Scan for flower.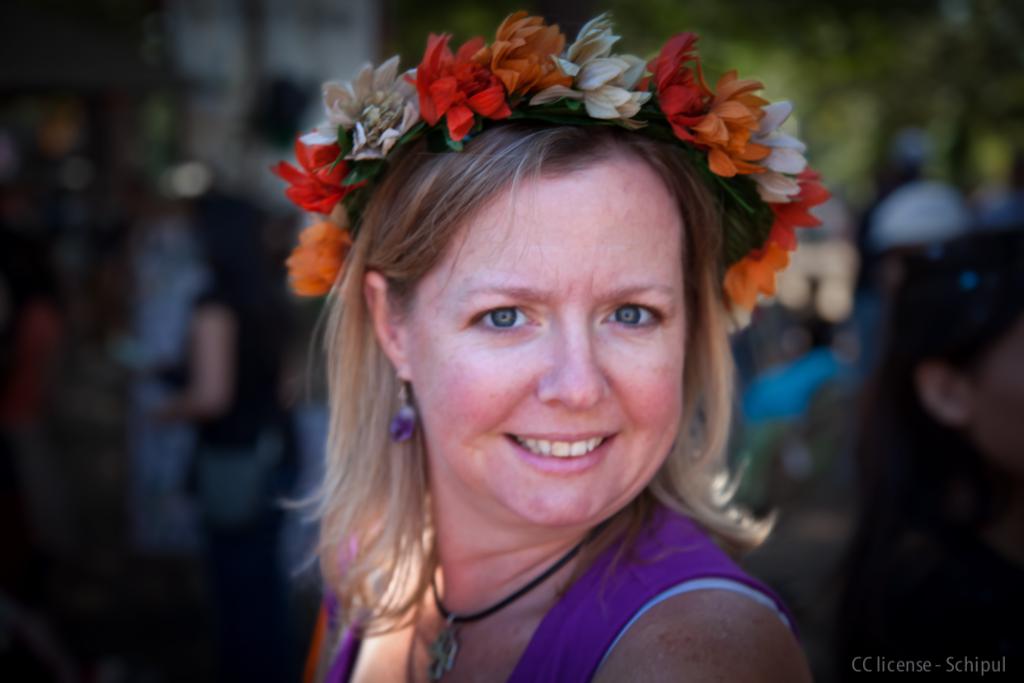
Scan result: (728,96,806,208).
